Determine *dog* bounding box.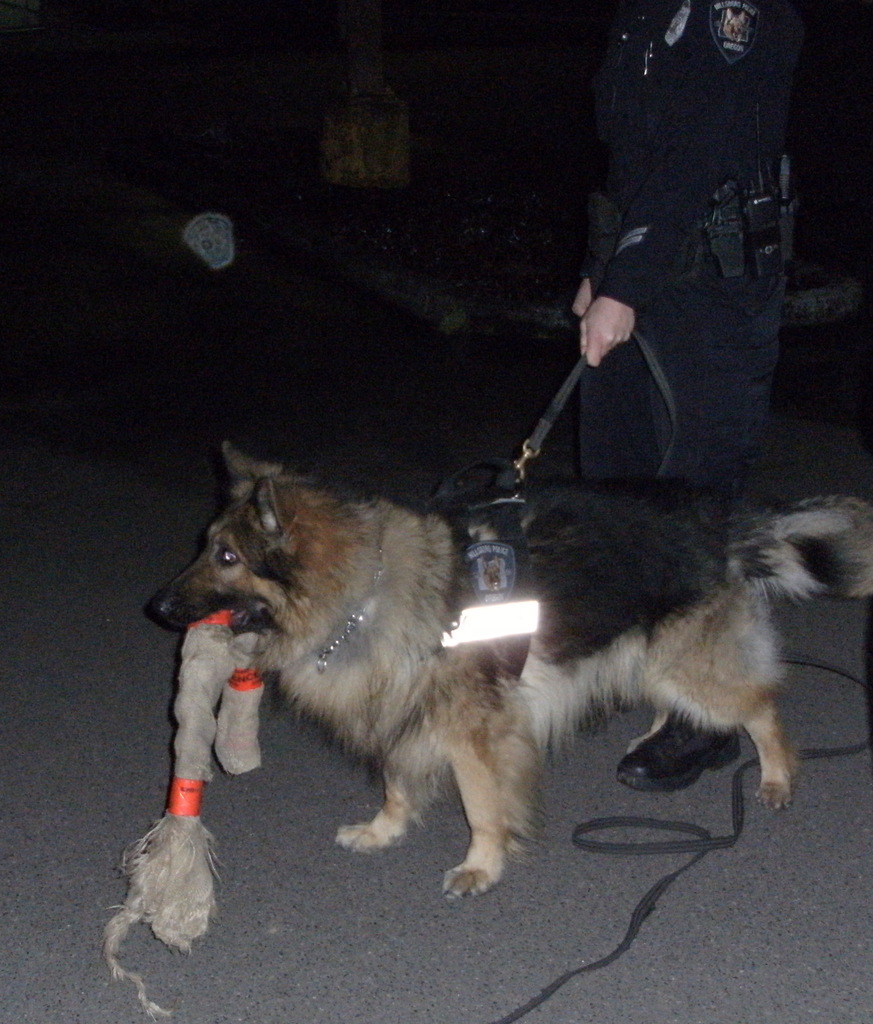
Determined: [x1=146, y1=433, x2=872, y2=900].
